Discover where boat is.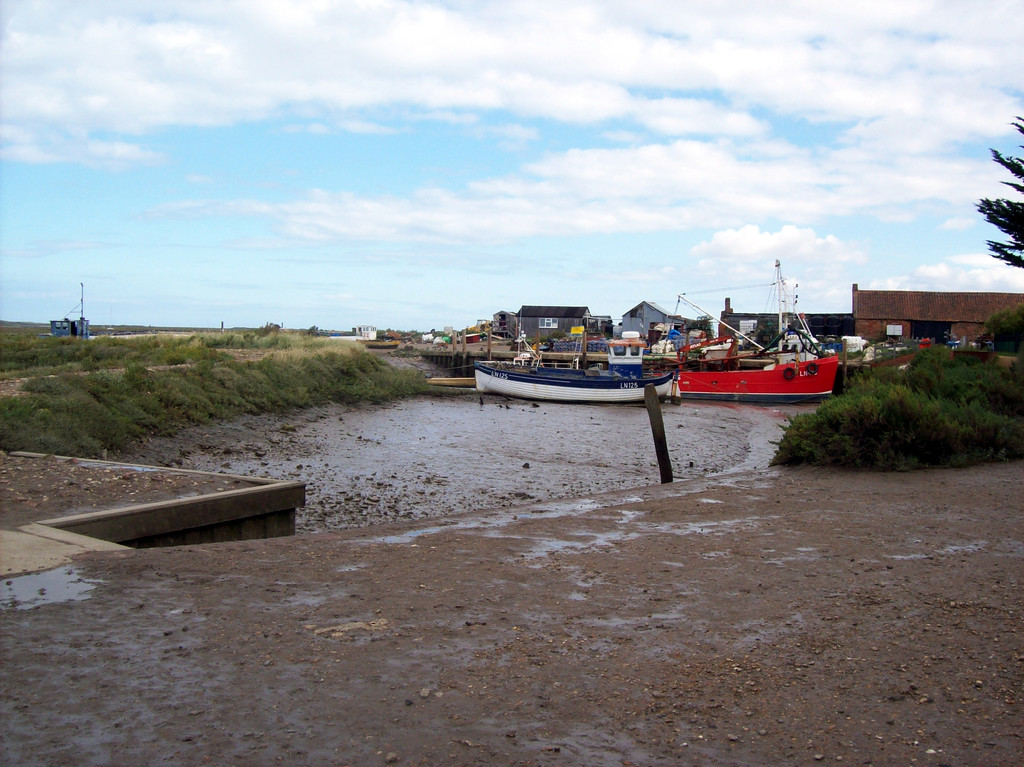
Discovered at bbox=[479, 325, 703, 408].
